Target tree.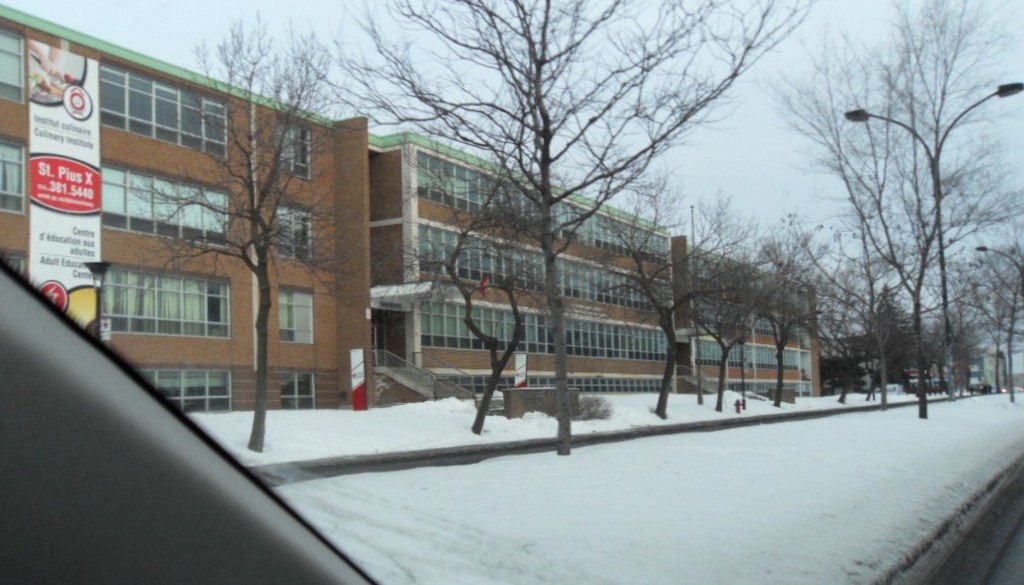
Target region: 297/0/810/463.
